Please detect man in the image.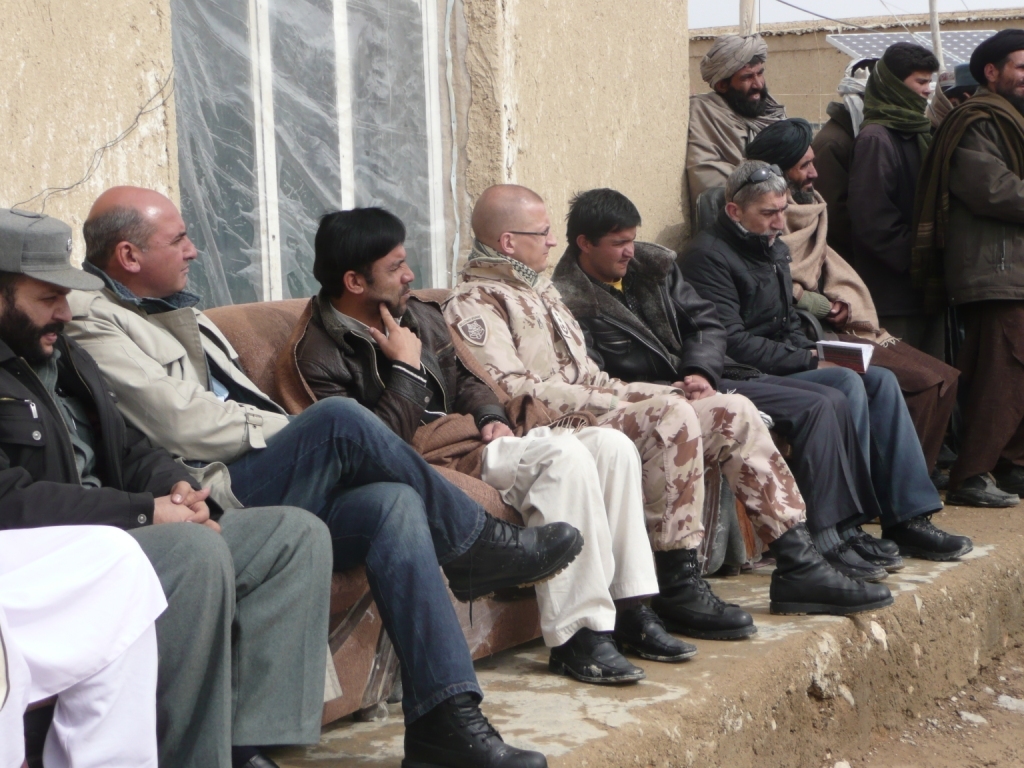
bbox=(740, 118, 957, 470).
